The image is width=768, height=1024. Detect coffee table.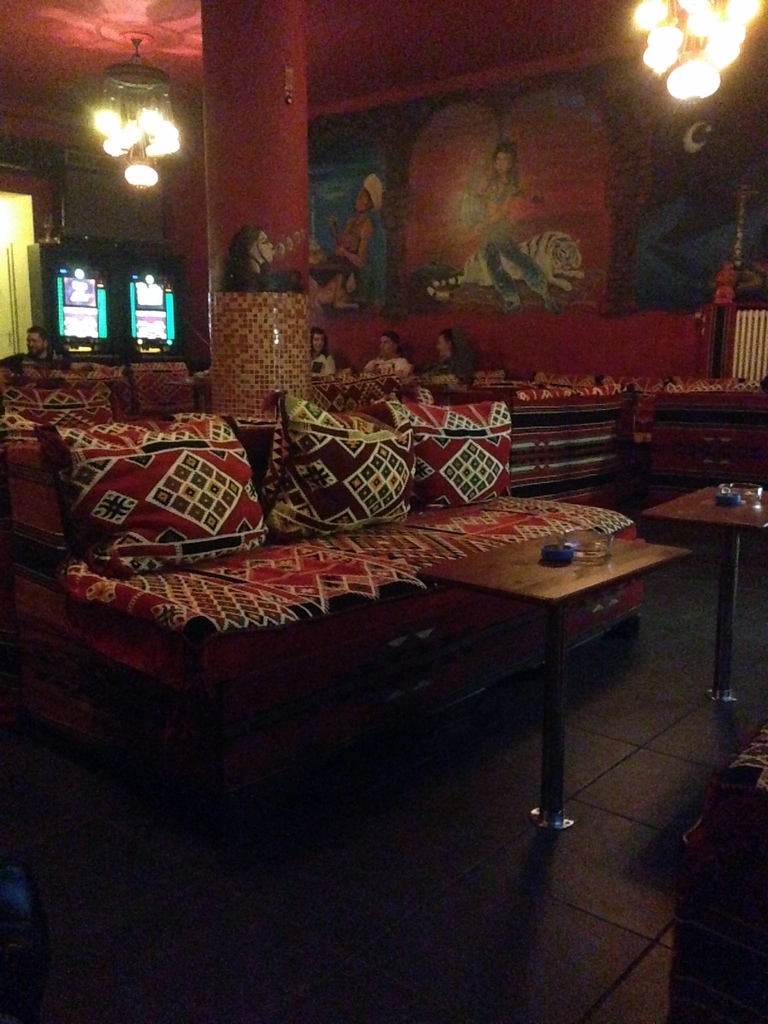
Detection: <bbox>410, 529, 684, 830</bbox>.
